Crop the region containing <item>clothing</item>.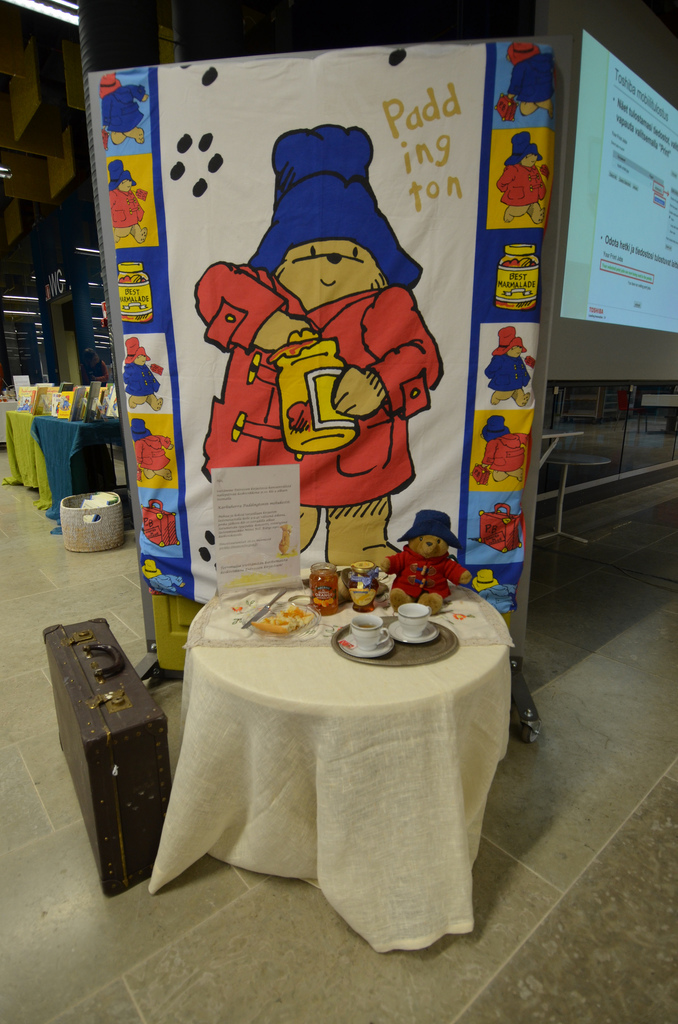
Crop region: l=109, t=180, r=143, b=225.
